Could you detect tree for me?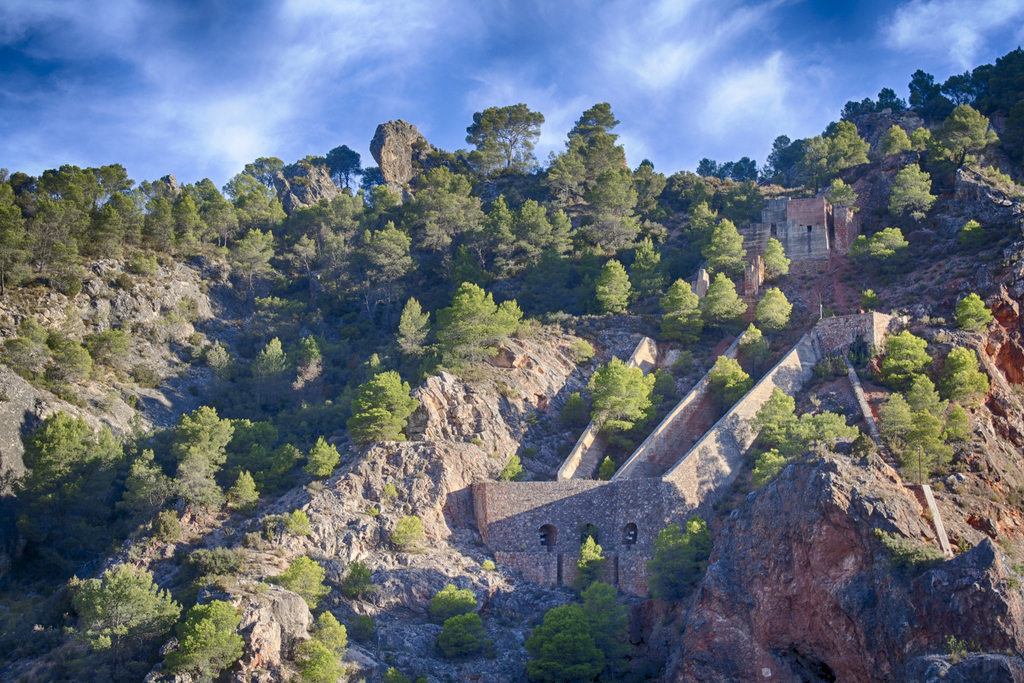
Detection result: BBox(582, 256, 635, 332).
